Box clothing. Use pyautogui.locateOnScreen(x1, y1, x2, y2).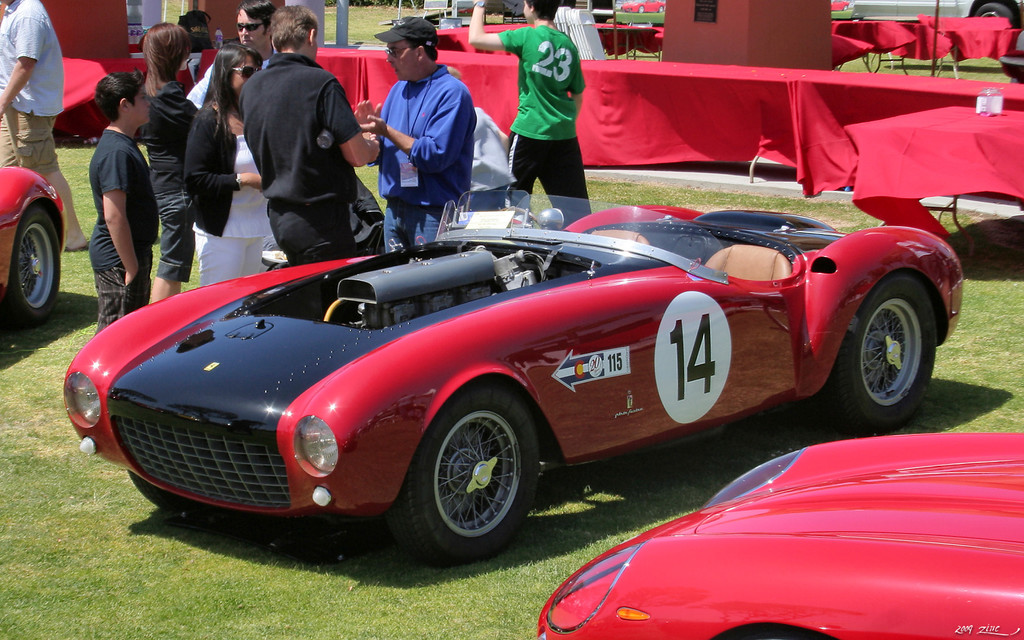
pyautogui.locateOnScreen(147, 85, 200, 276).
